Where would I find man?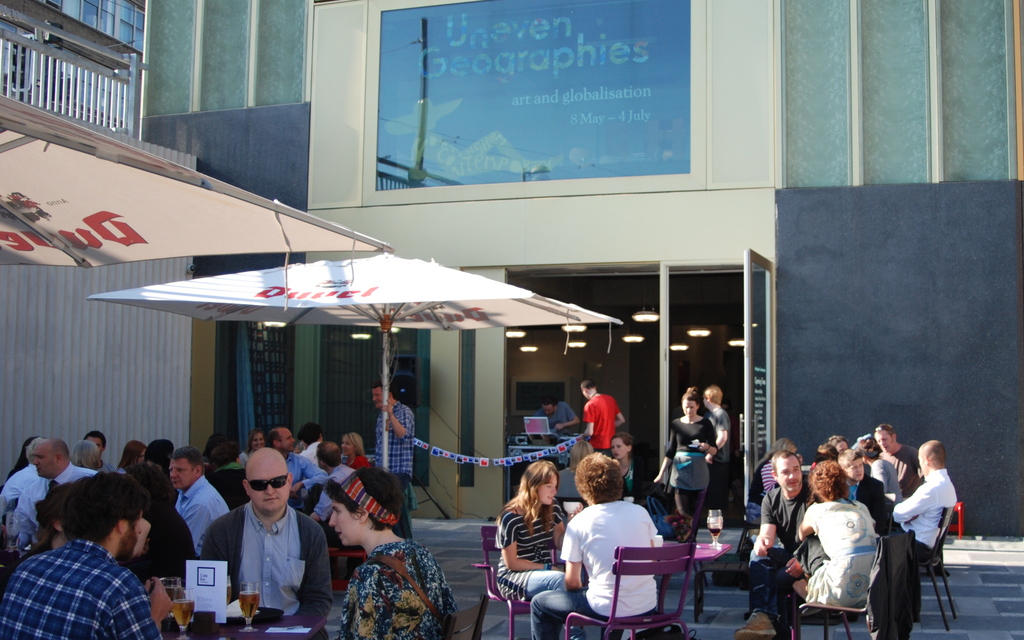
At x1=0 y1=437 x2=45 y2=518.
